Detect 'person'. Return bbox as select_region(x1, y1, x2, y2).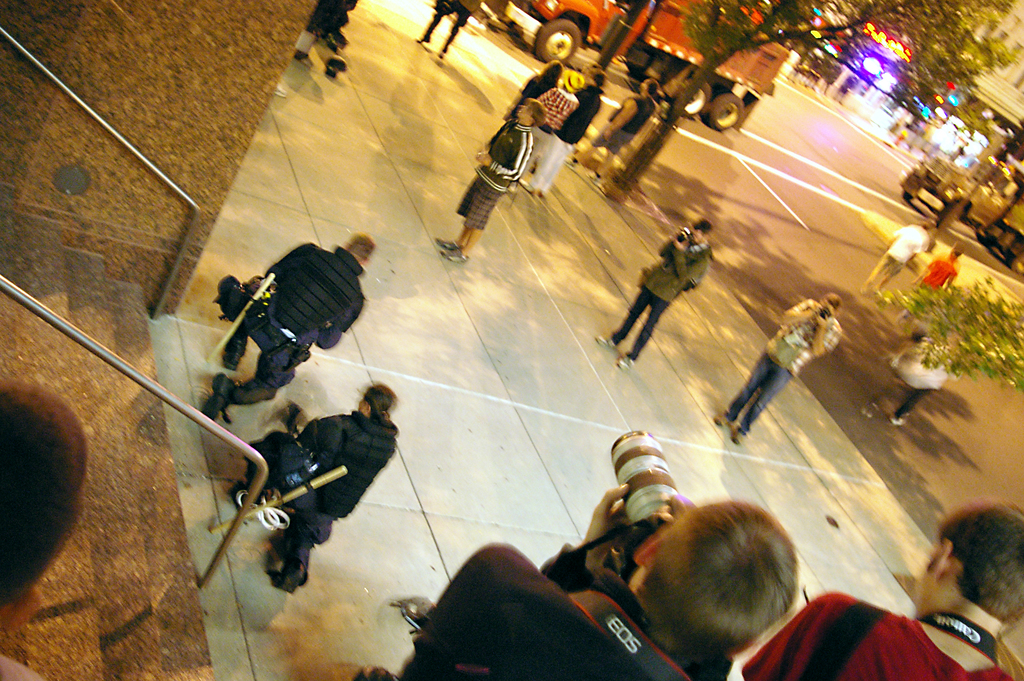
select_region(631, 199, 723, 372).
